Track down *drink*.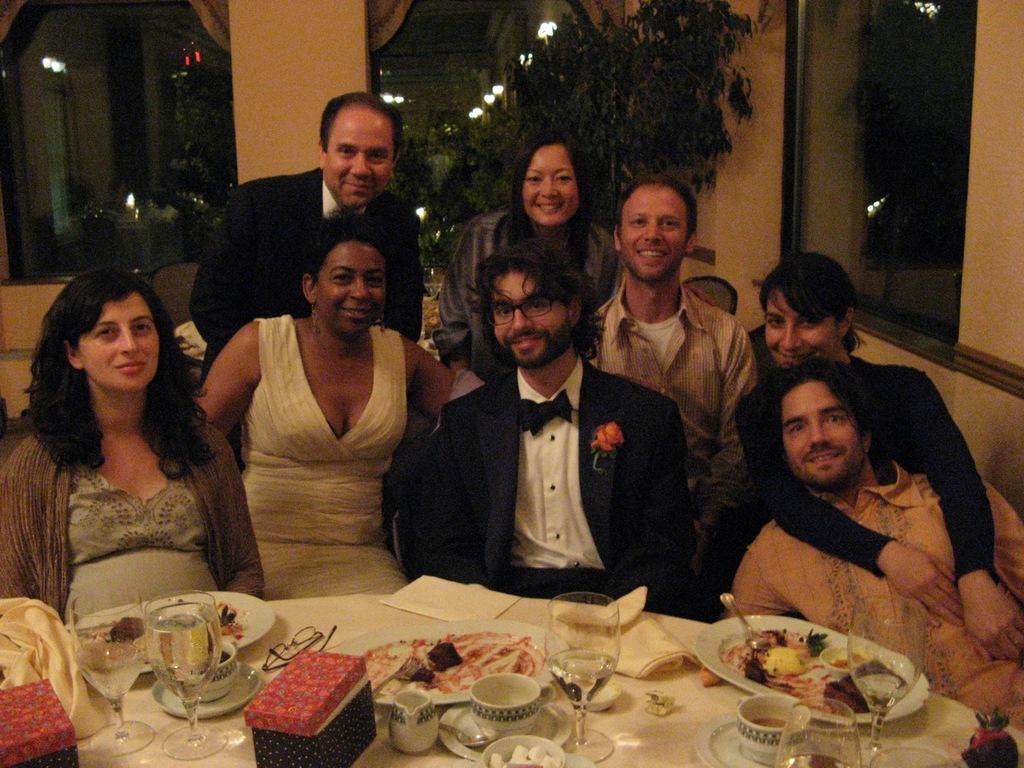
Tracked to Rect(150, 610, 232, 704).
